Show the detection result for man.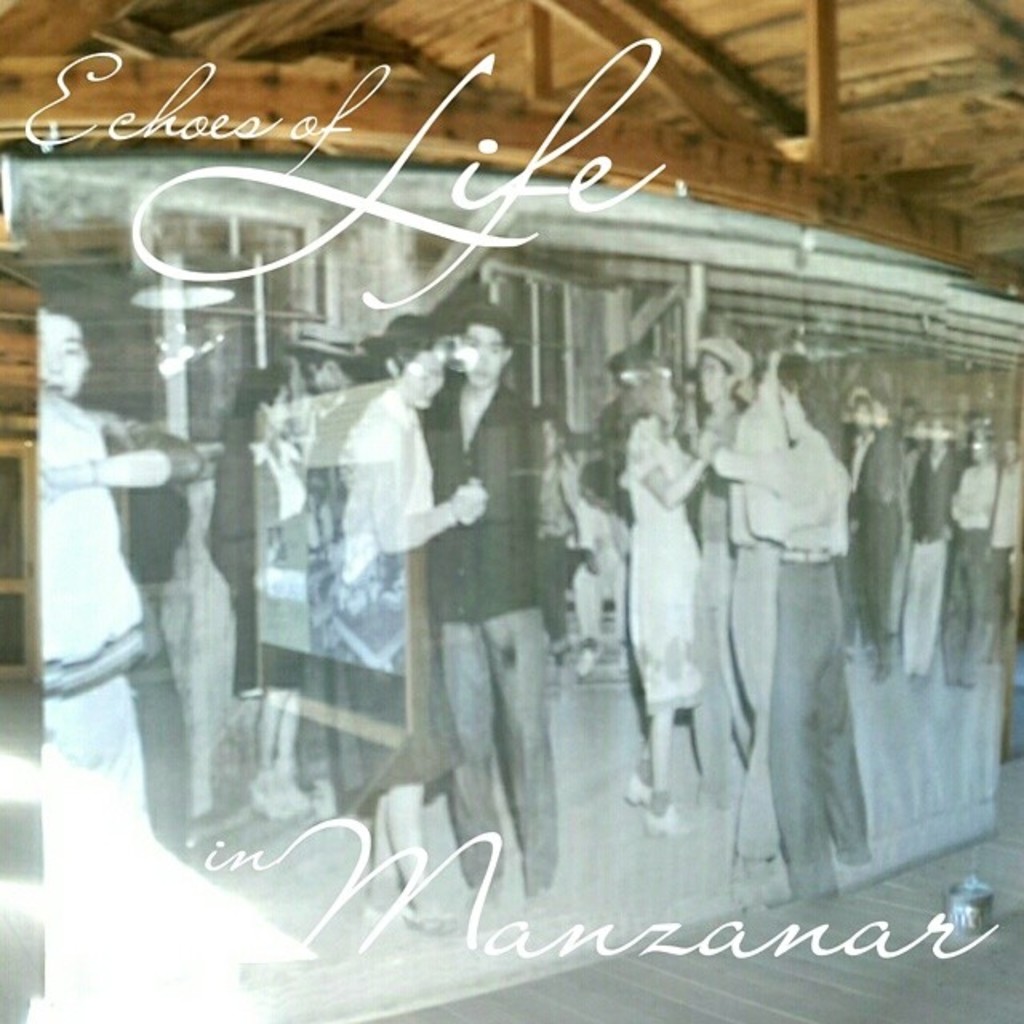
[left=278, top=322, right=379, bottom=829].
